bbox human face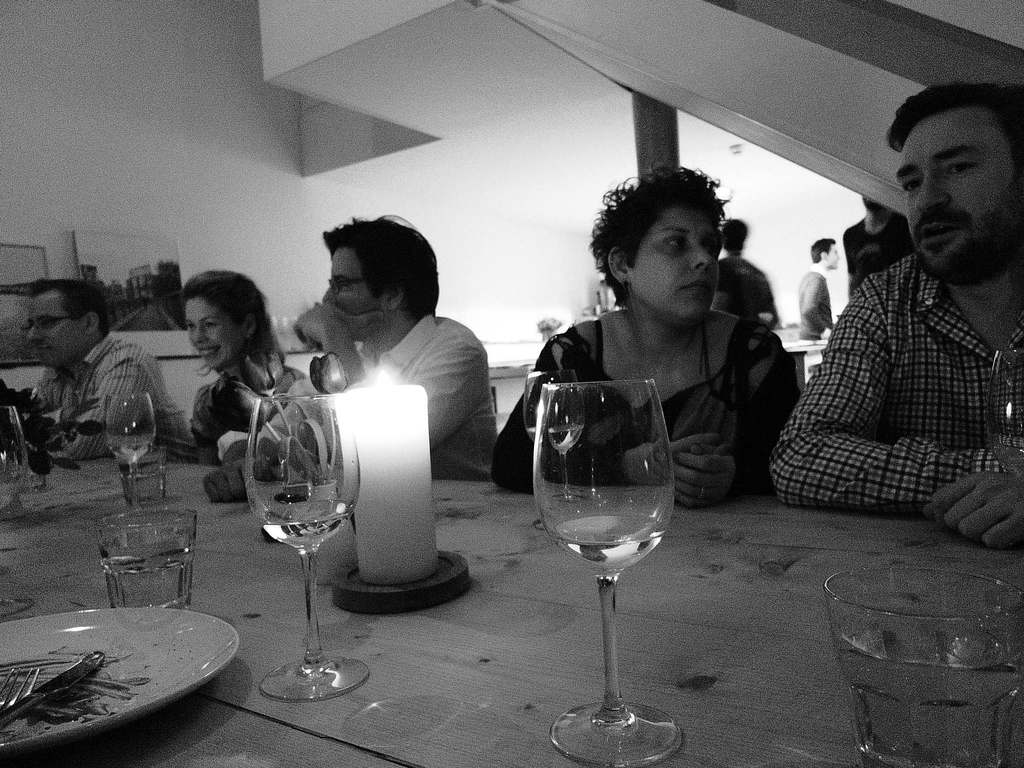
detection(899, 109, 1014, 268)
